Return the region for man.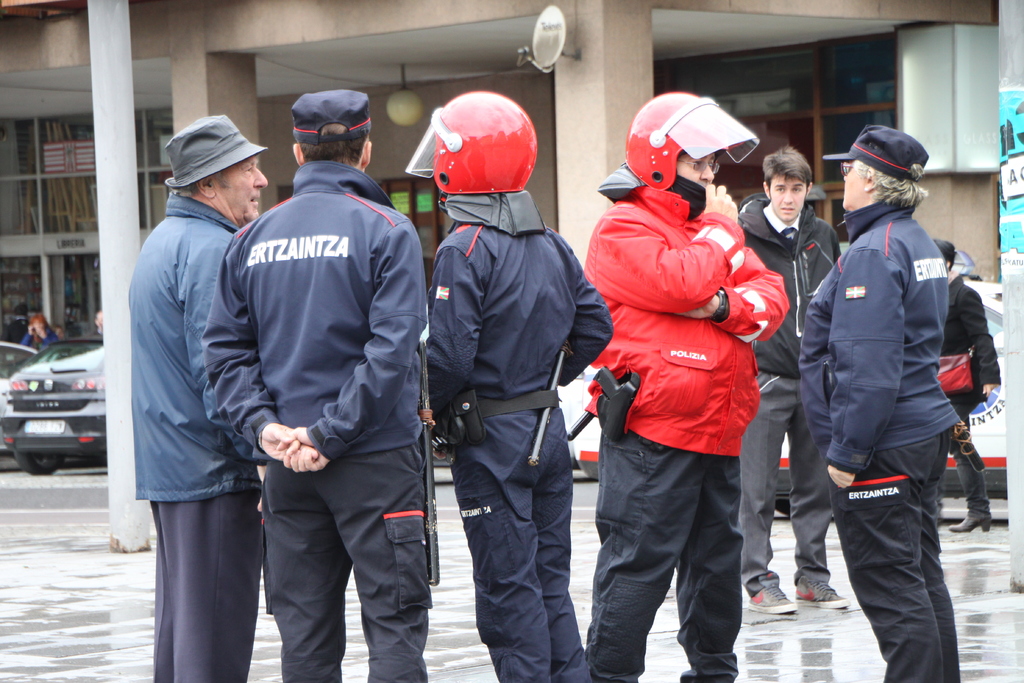
424,88,627,682.
